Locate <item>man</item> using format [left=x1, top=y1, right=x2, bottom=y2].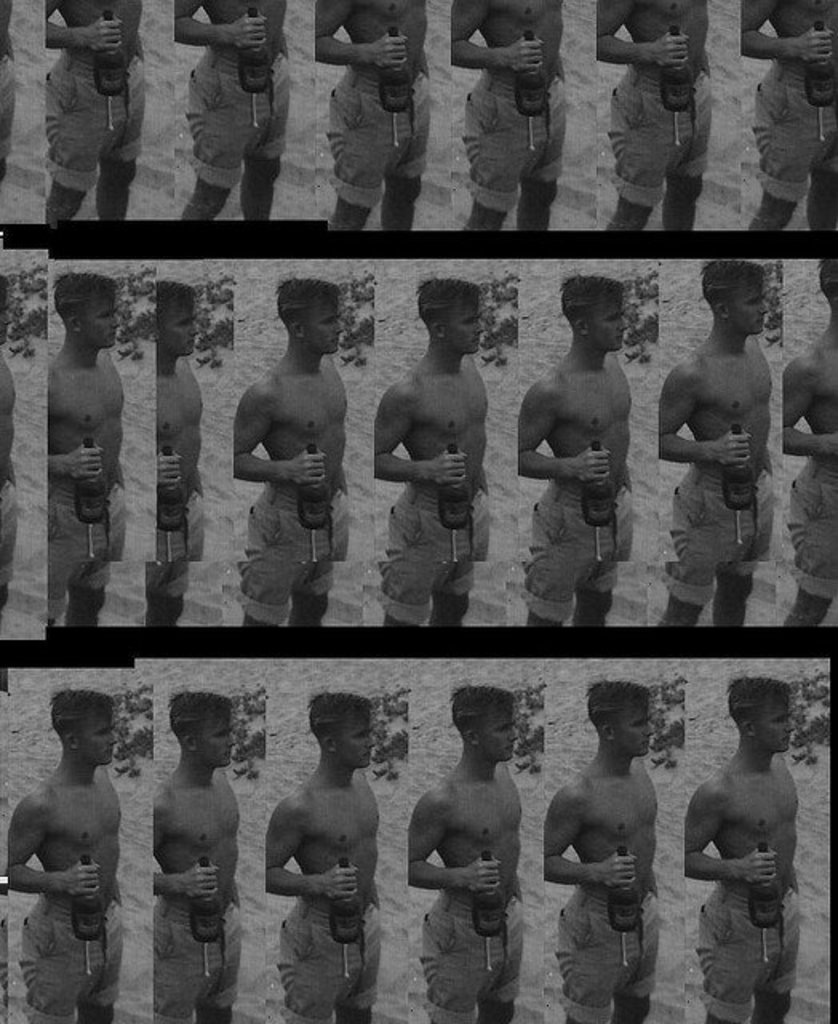
[left=518, top=269, right=640, bottom=622].
